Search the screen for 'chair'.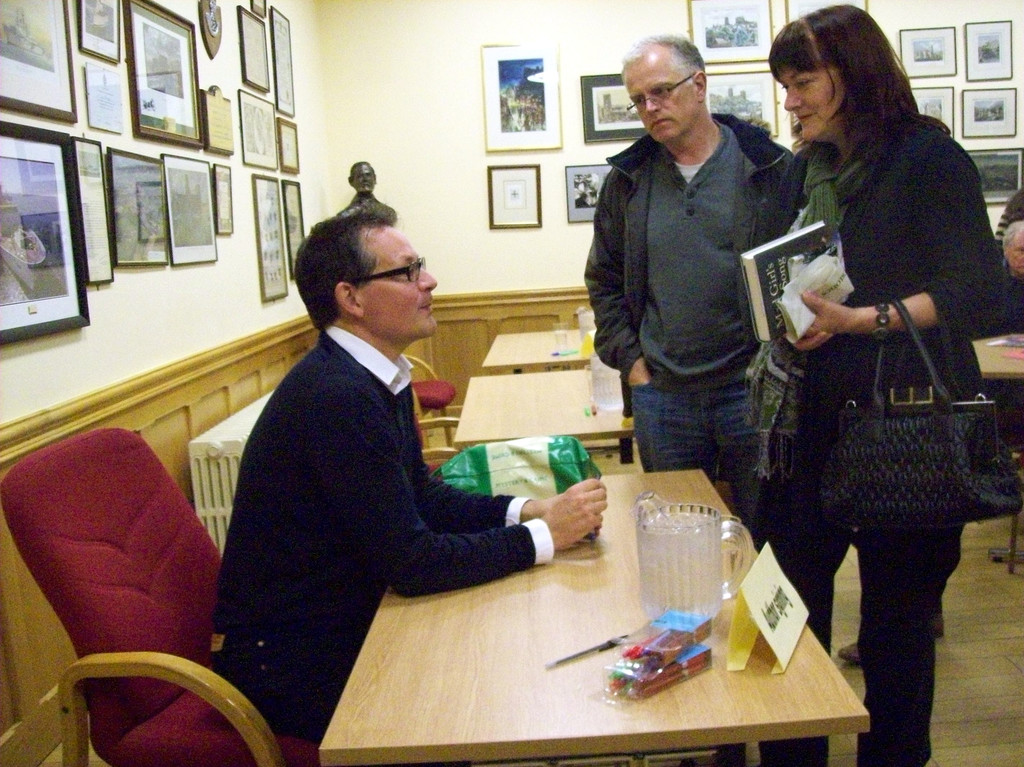
Found at 3/407/268/766.
